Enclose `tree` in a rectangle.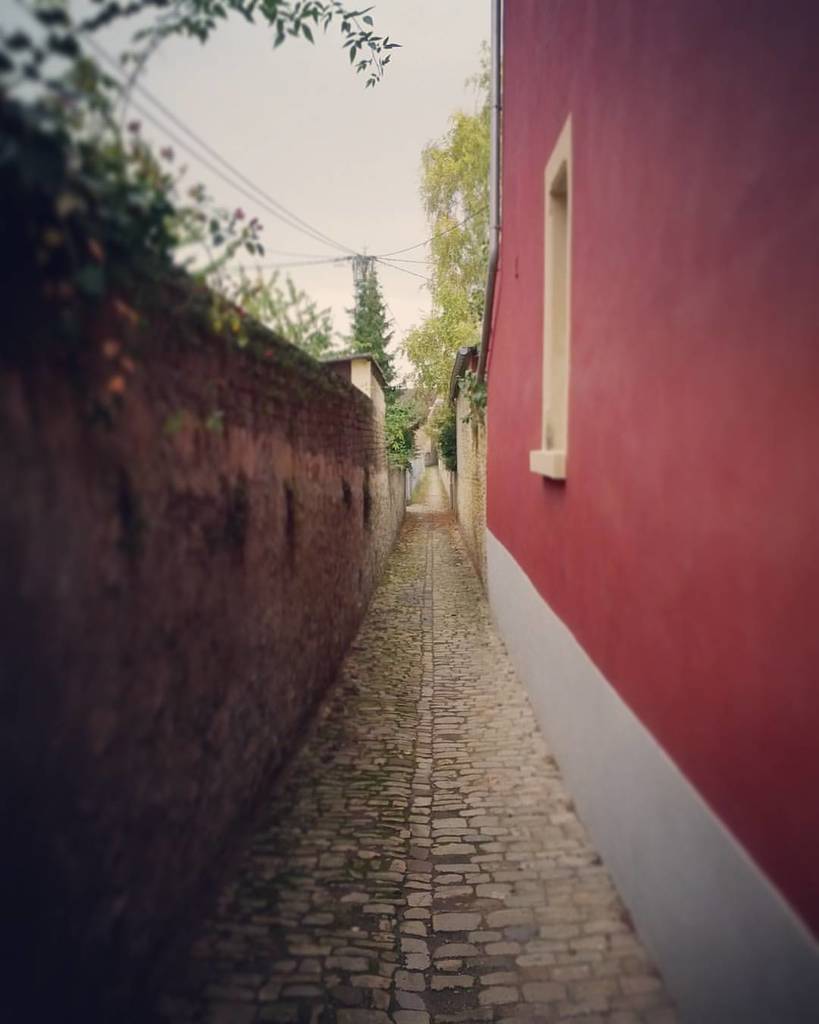
(0, 0, 391, 354).
